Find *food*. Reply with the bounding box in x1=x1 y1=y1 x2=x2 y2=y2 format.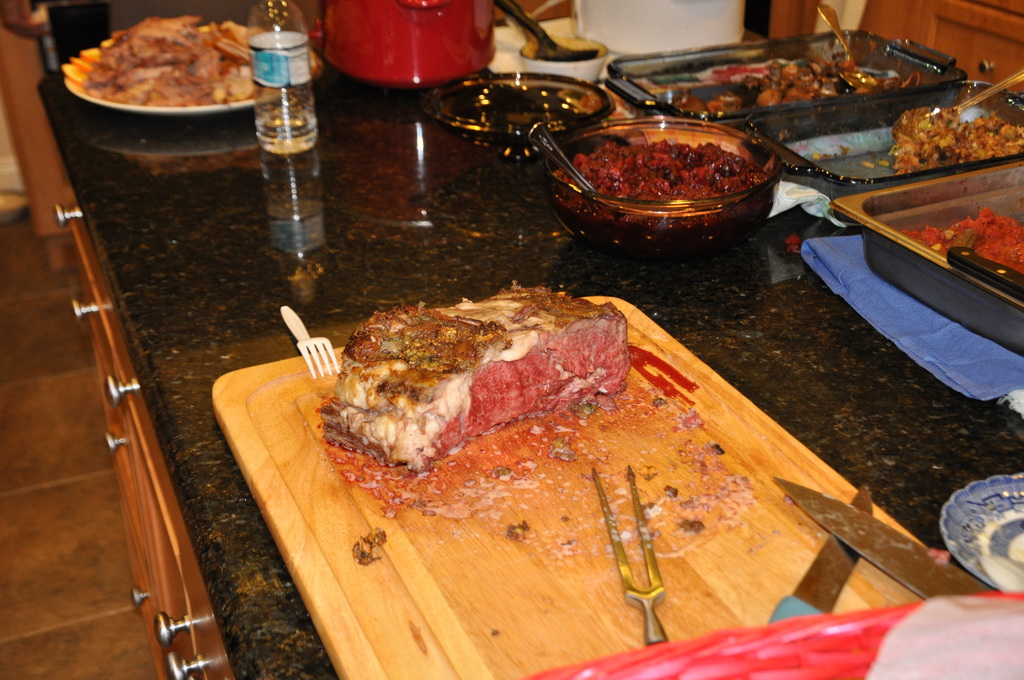
x1=891 y1=105 x2=1023 y2=176.
